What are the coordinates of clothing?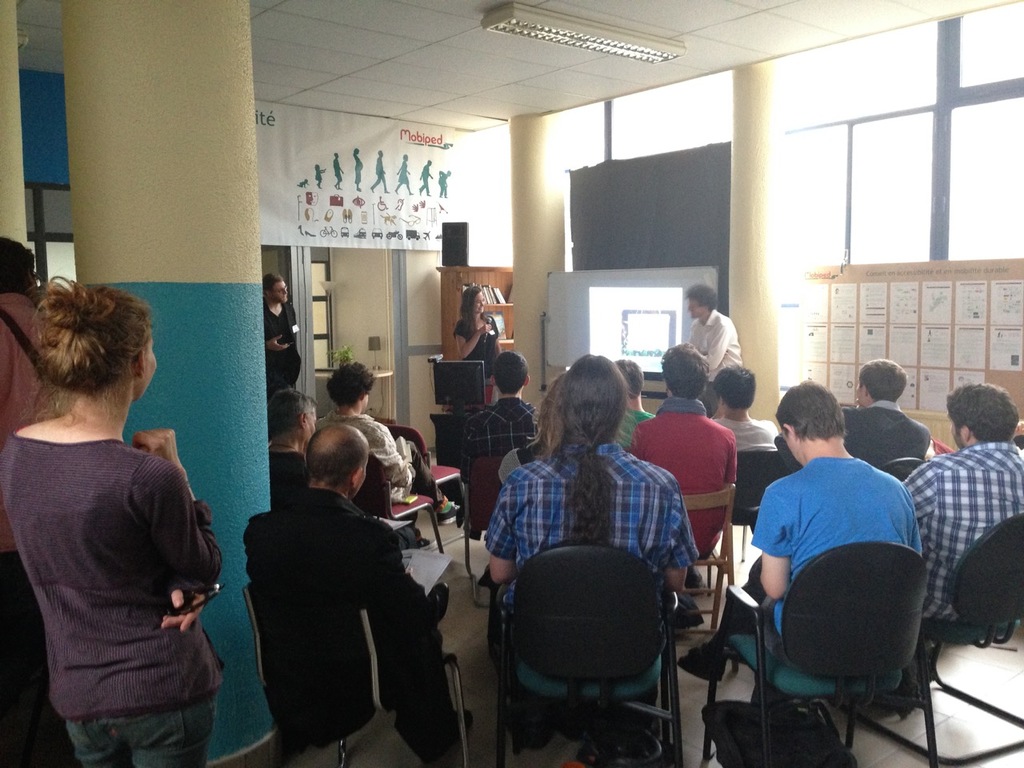
x1=453 y1=314 x2=498 y2=393.
